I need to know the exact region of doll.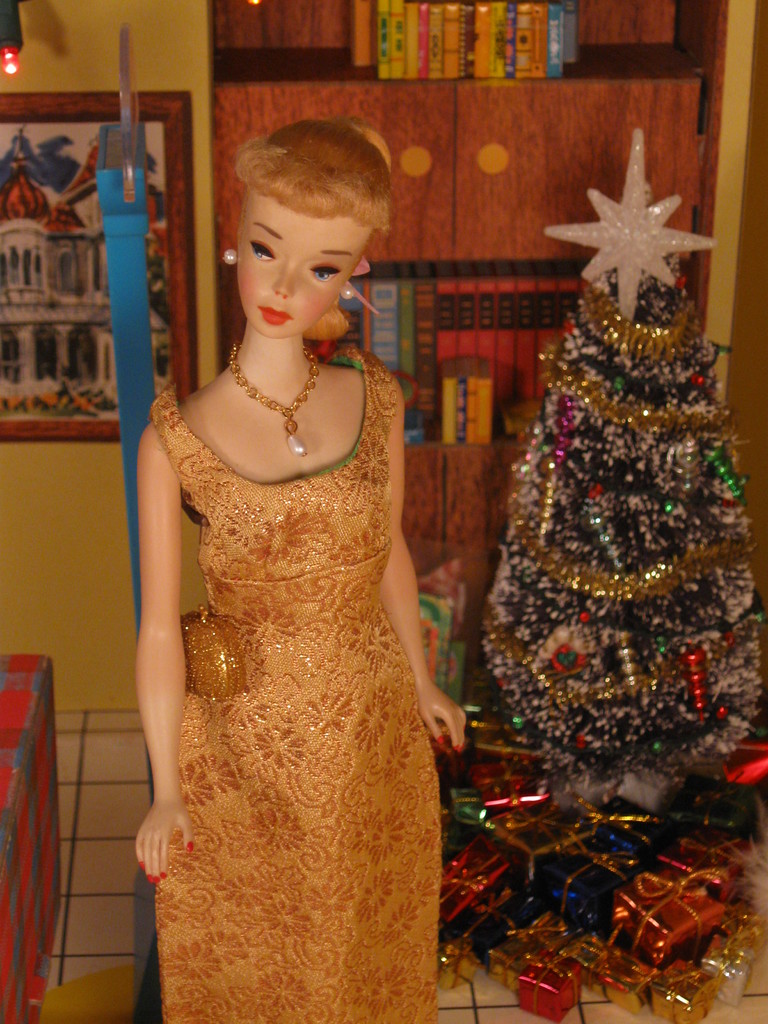
Region: l=121, t=79, r=477, b=1023.
